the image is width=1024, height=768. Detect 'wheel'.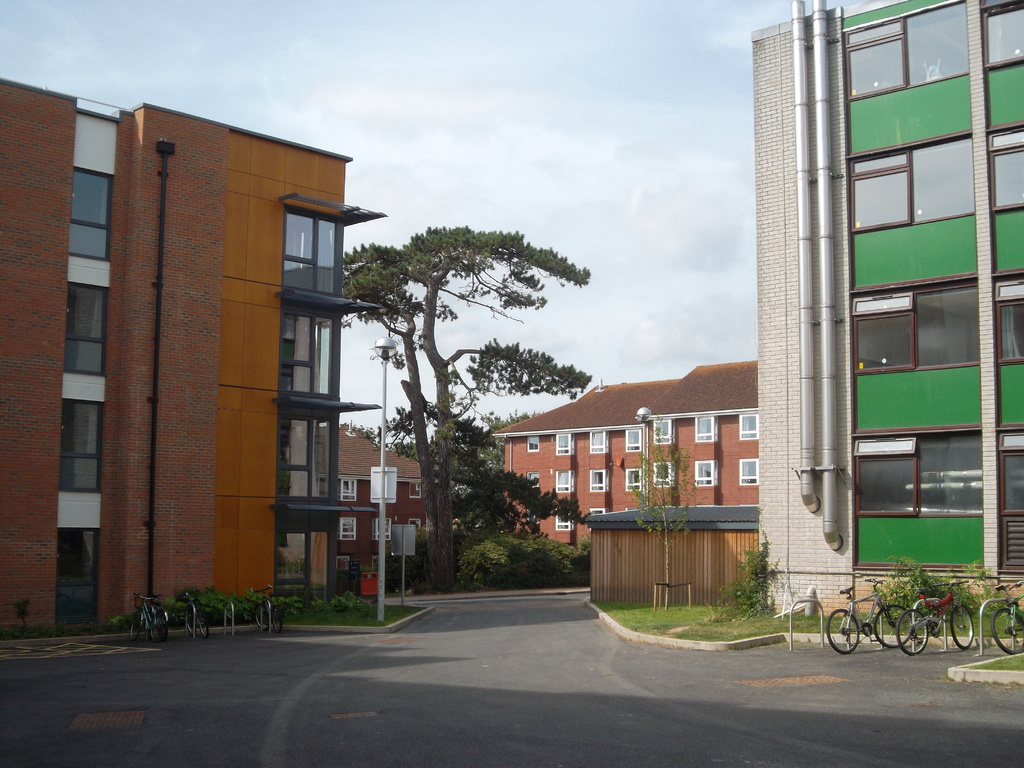
Detection: <box>993,607,1023,652</box>.
